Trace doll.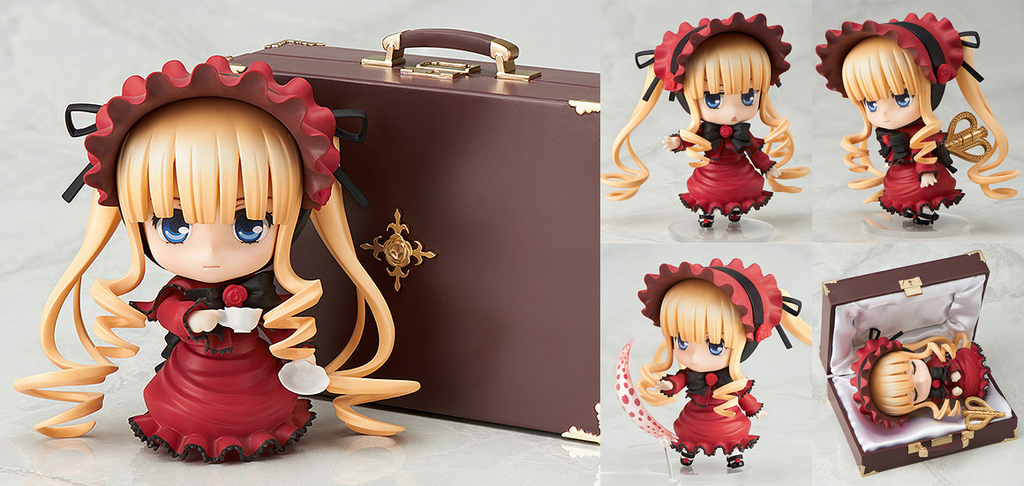
Traced to box(855, 329, 995, 432).
